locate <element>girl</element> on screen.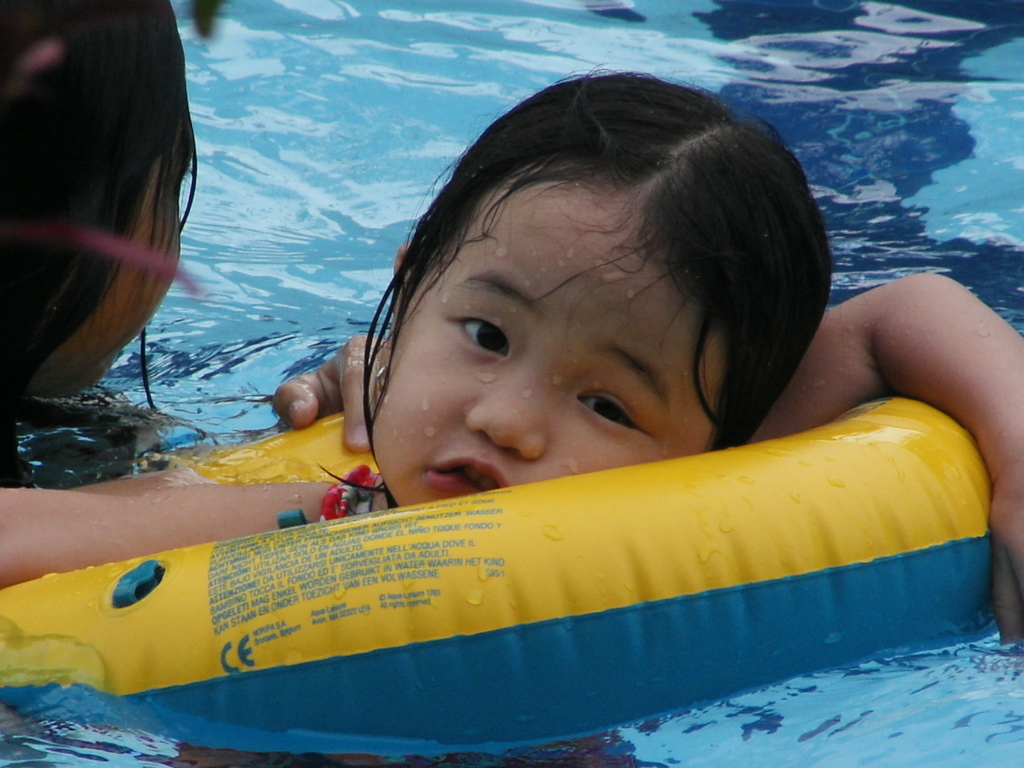
On screen at [left=367, top=72, right=1021, bottom=644].
